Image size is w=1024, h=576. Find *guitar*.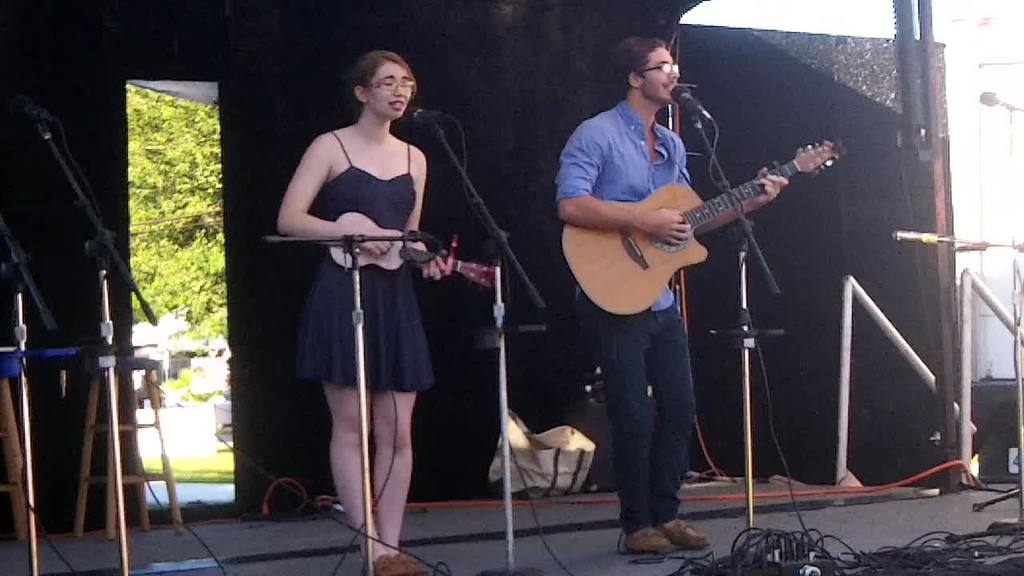
rect(334, 211, 502, 283).
